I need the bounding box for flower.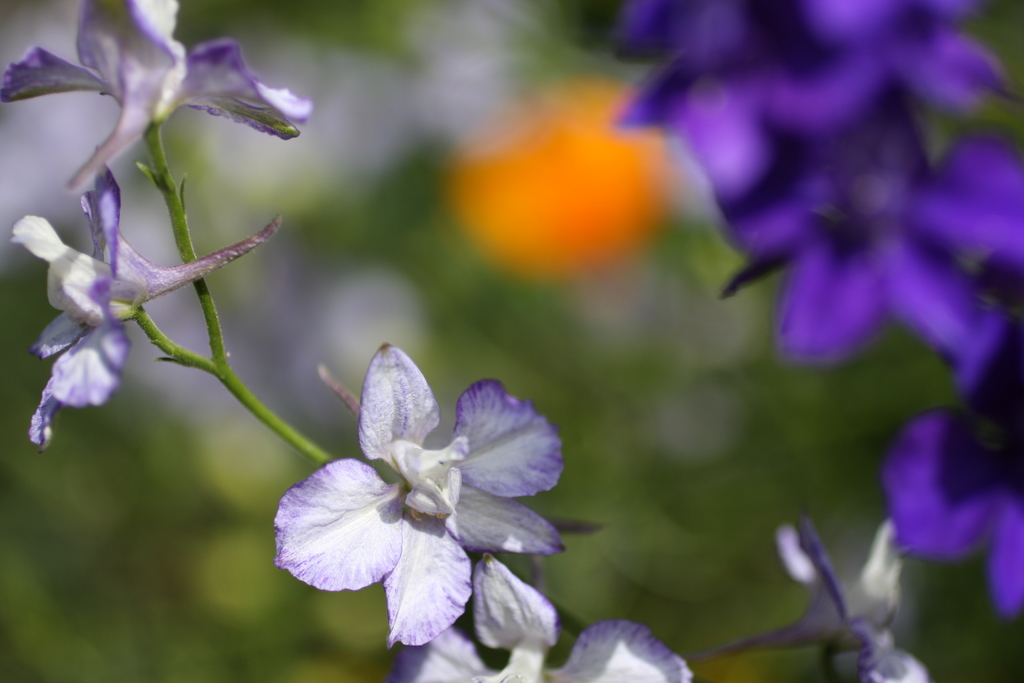
Here it is: Rect(5, 165, 278, 436).
